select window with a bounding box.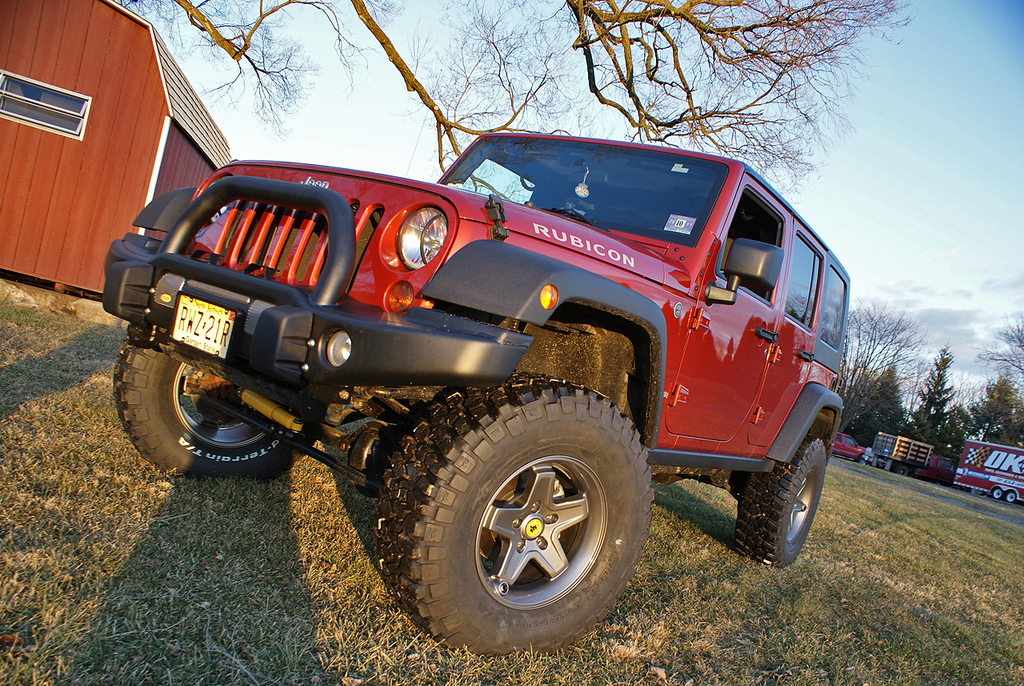
left=942, top=459, right=952, bottom=473.
